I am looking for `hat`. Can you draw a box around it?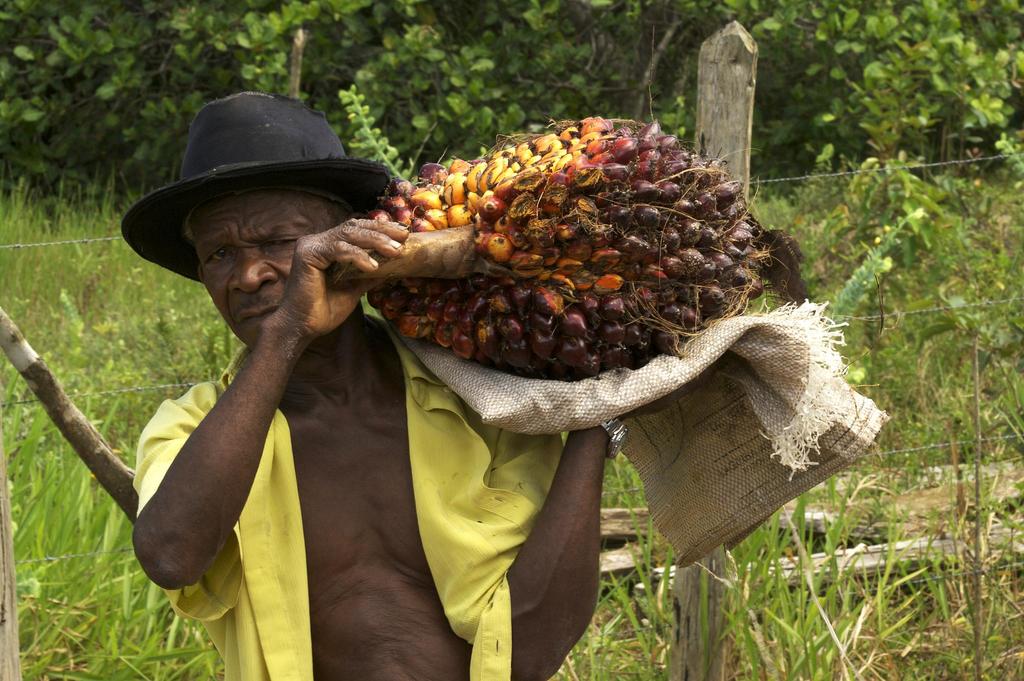
Sure, the bounding box is detection(118, 91, 392, 285).
